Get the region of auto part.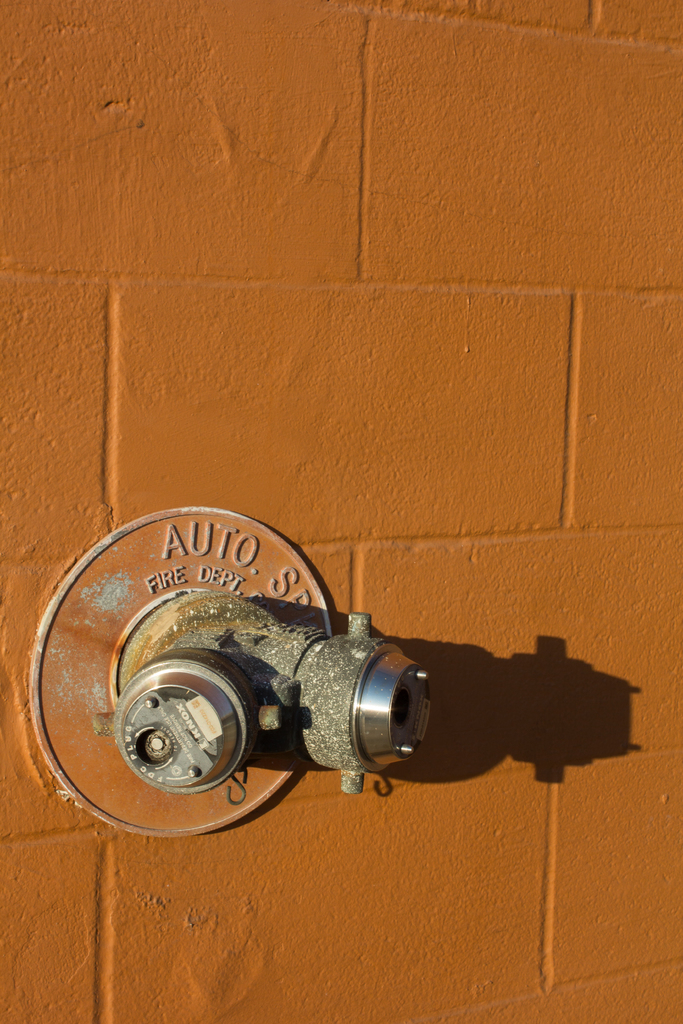
select_region(87, 645, 274, 816).
